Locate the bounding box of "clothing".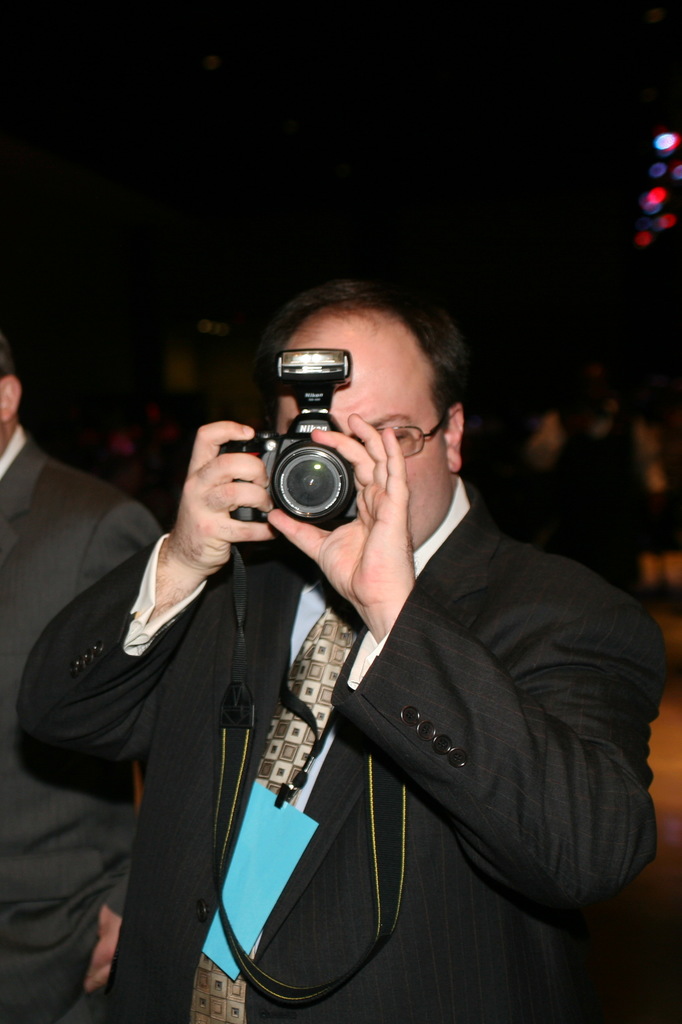
Bounding box: (left=15, top=477, right=666, bottom=1023).
